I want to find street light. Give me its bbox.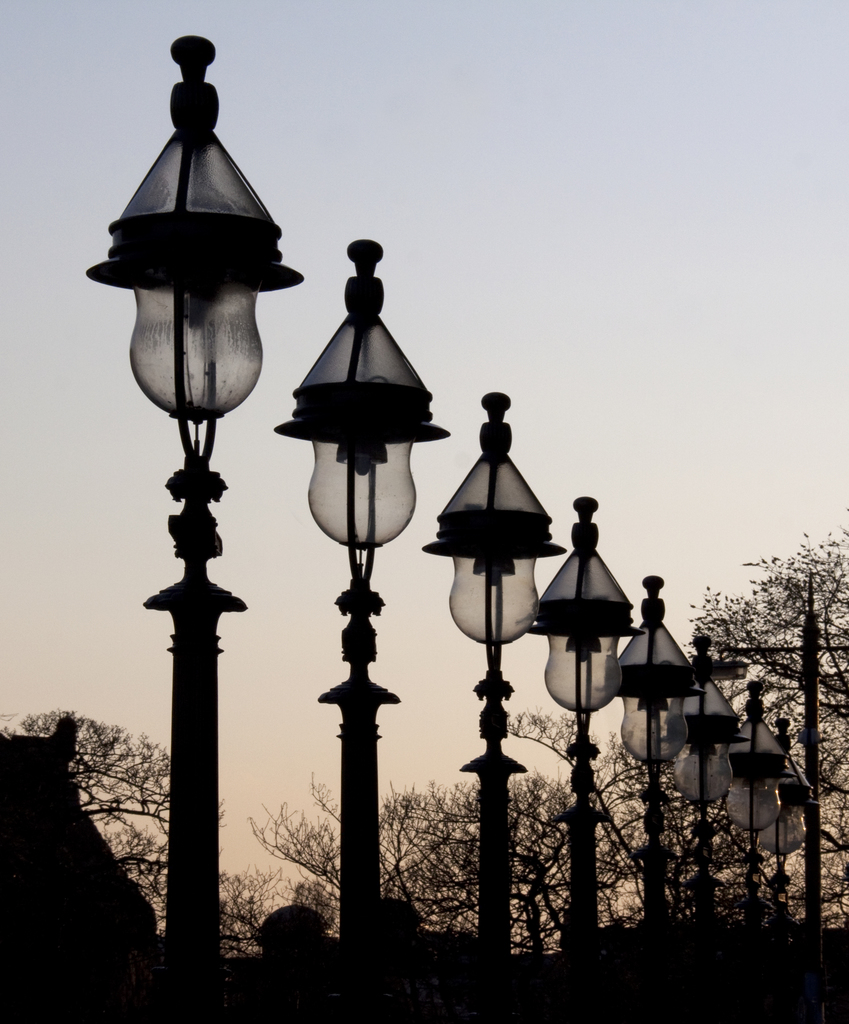
x1=273 y1=236 x2=449 y2=1023.
